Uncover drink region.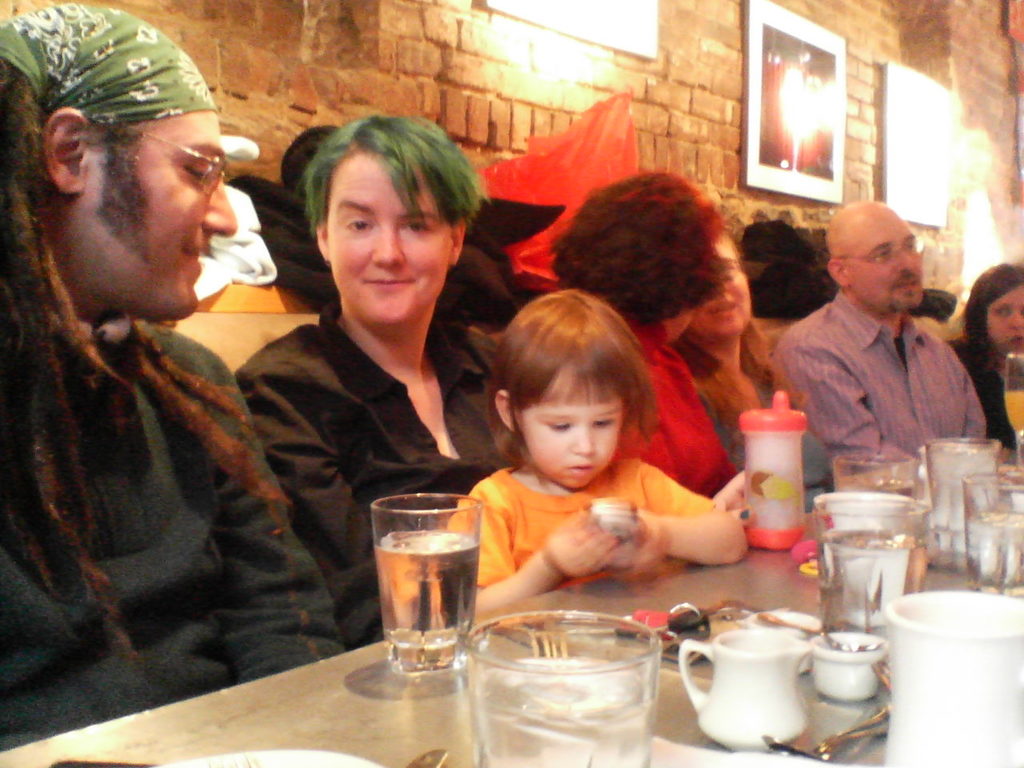
Uncovered: region(817, 531, 930, 646).
